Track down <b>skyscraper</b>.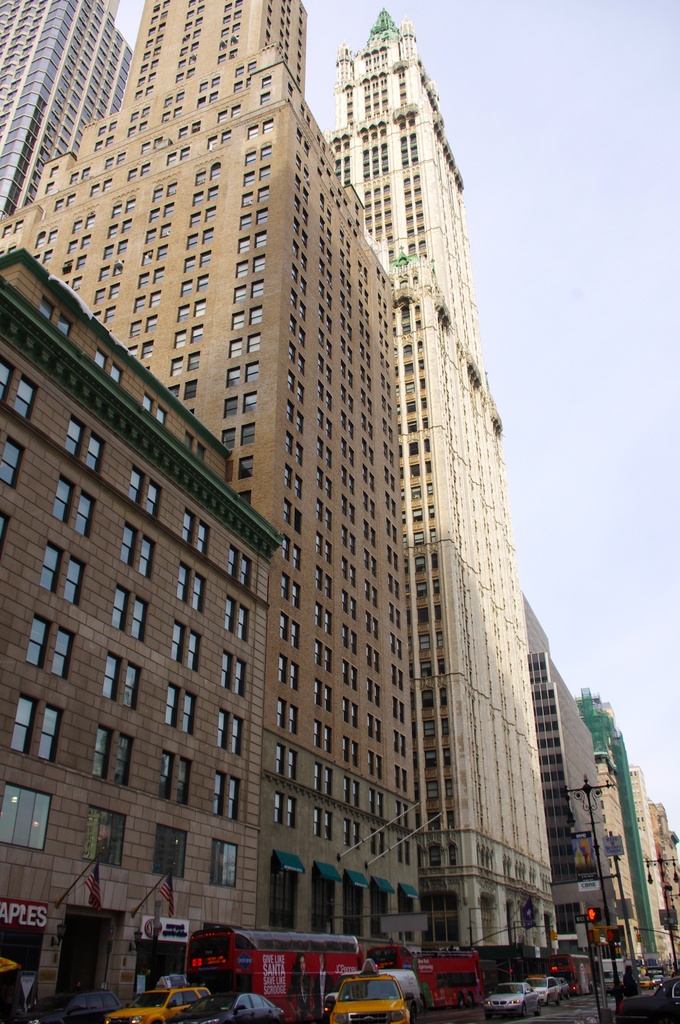
Tracked to x1=0 y1=1 x2=136 y2=211.
